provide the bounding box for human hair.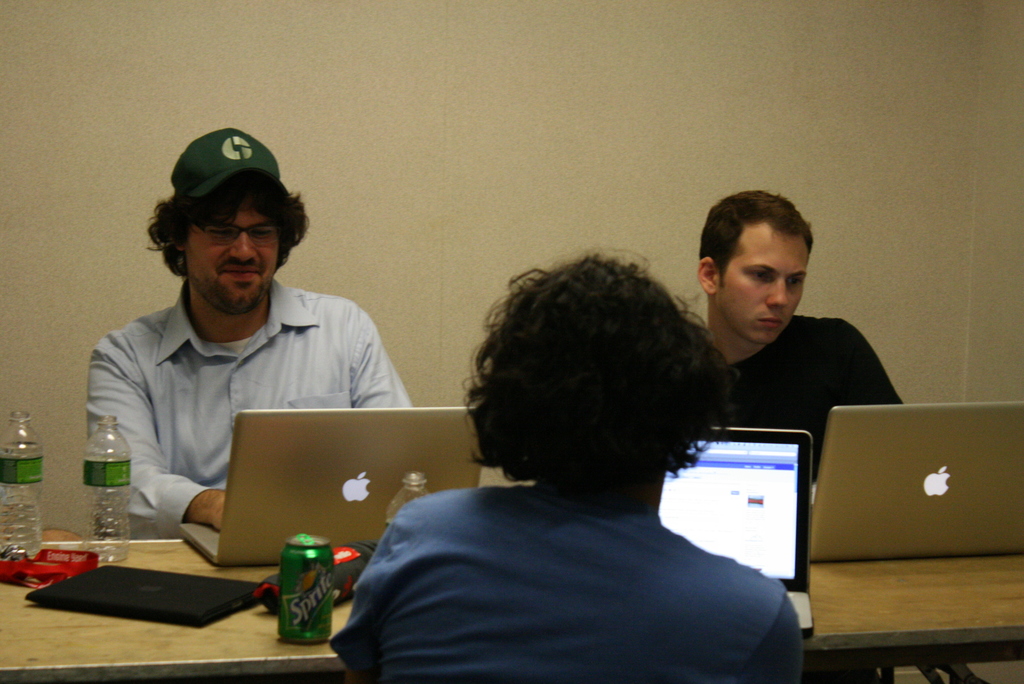
147,155,304,279.
